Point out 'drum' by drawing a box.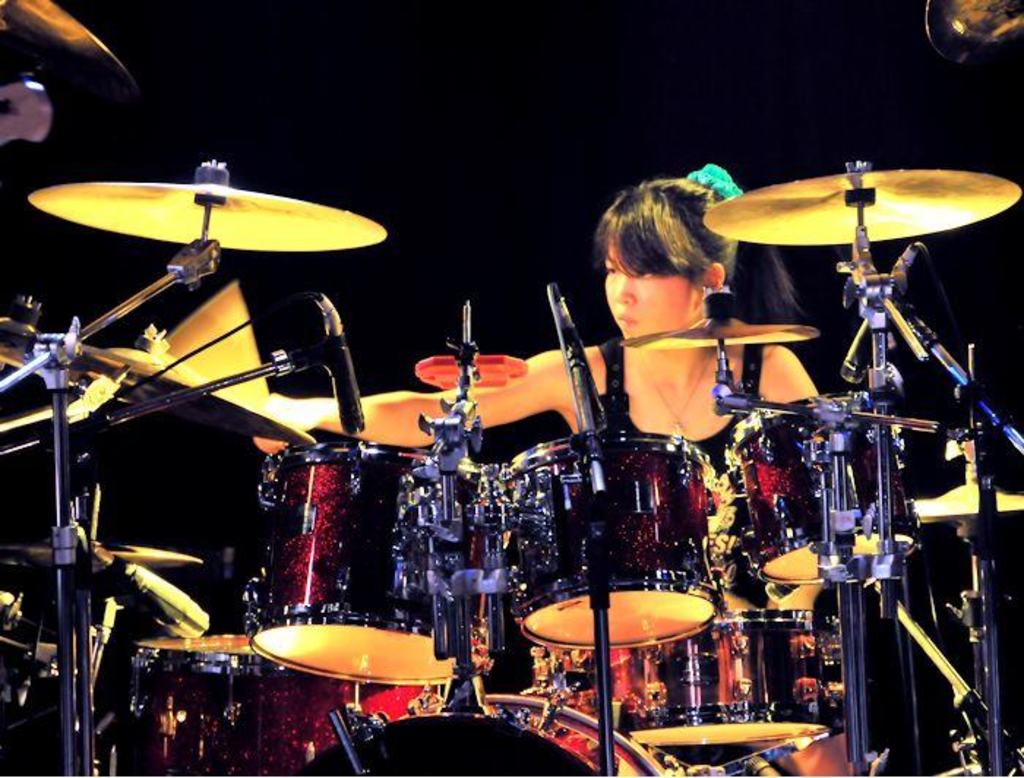
BBox(512, 428, 715, 619).
